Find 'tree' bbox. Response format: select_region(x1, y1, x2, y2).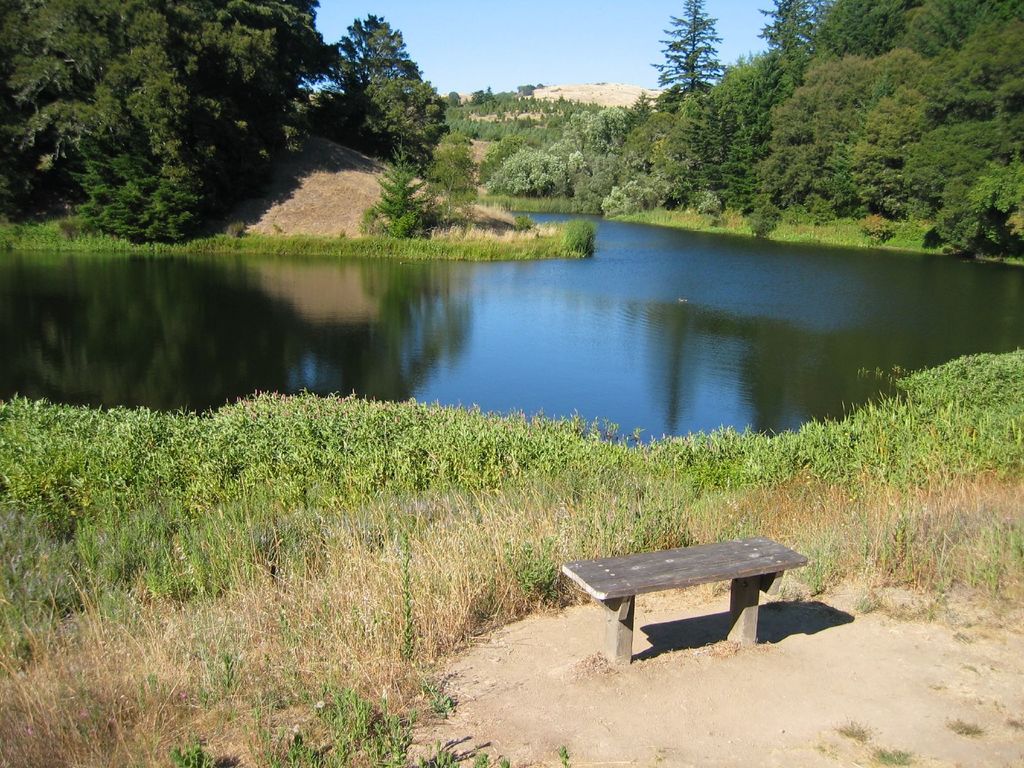
select_region(303, 20, 452, 188).
